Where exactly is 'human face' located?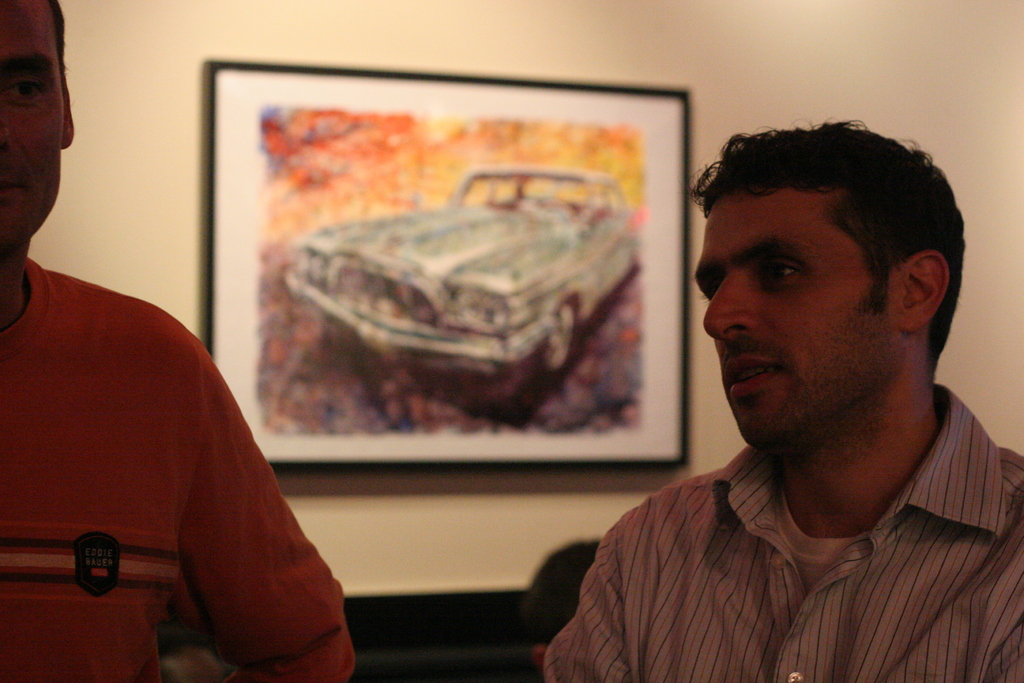
Its bounding box is 0:0:59:256.
